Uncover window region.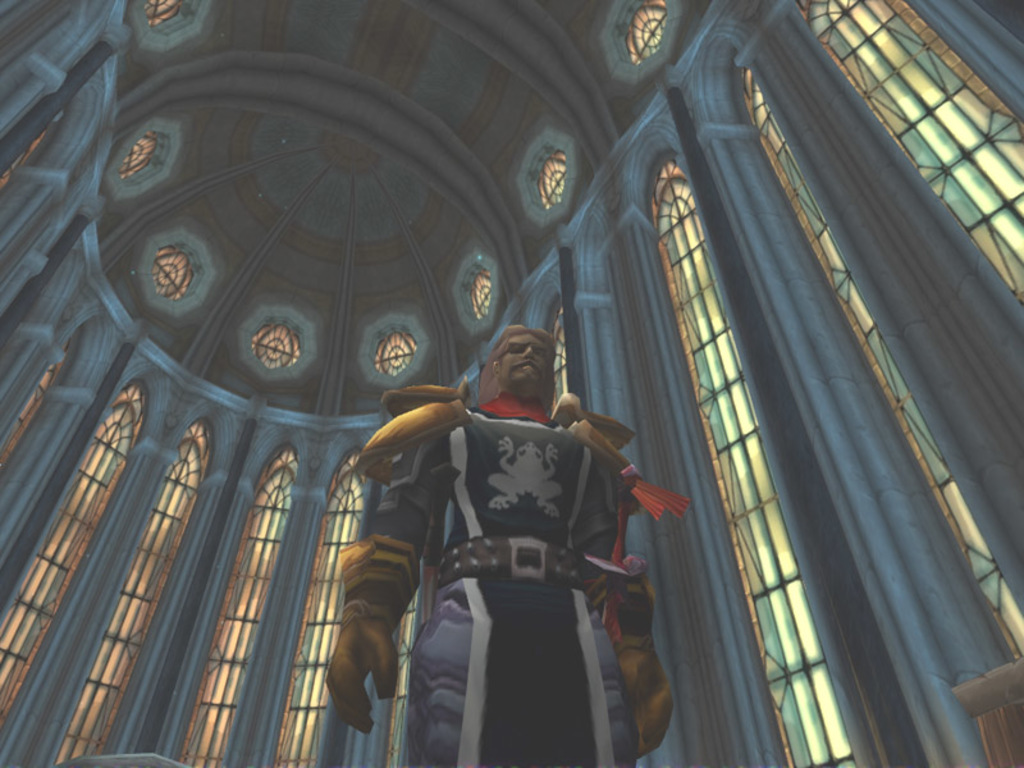
Uncovered: bbox=(800, 0, 1023, 298).
